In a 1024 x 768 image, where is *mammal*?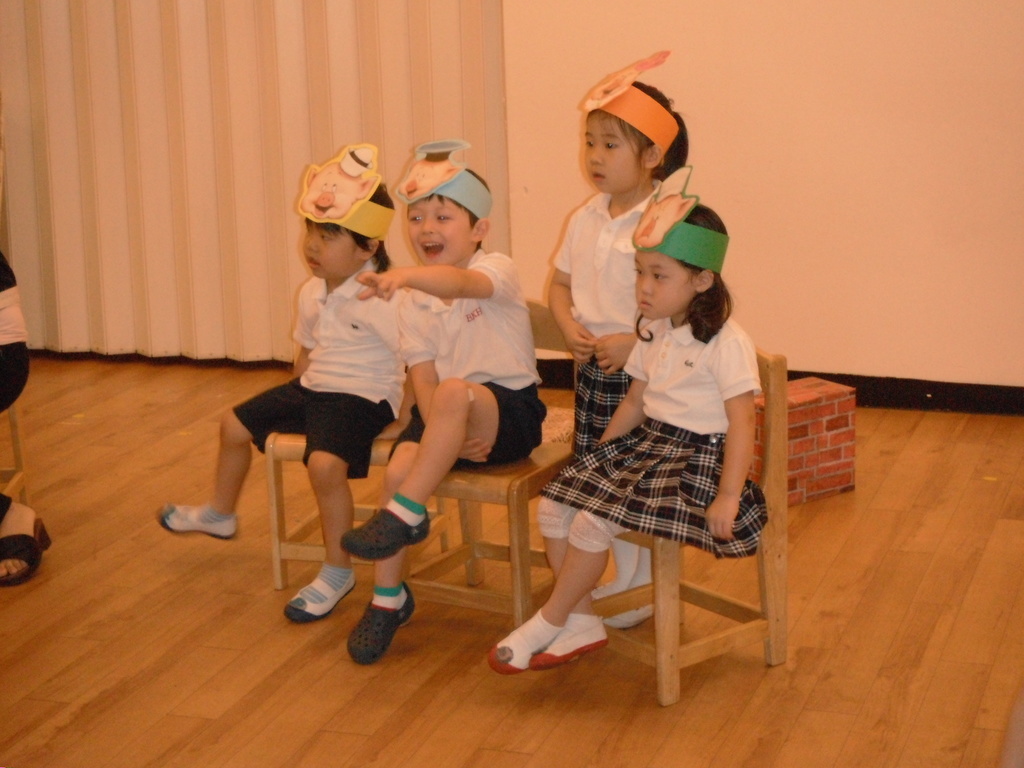
151, 142, 495, 620.
